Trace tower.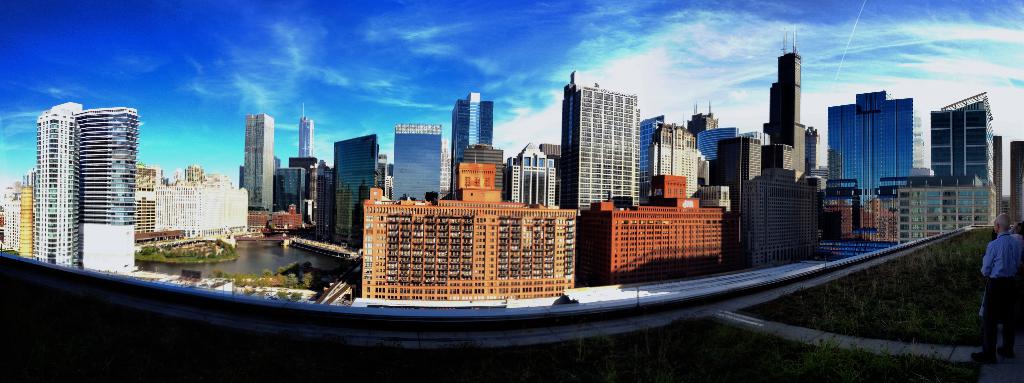
Traced to 822:90:922:241.
